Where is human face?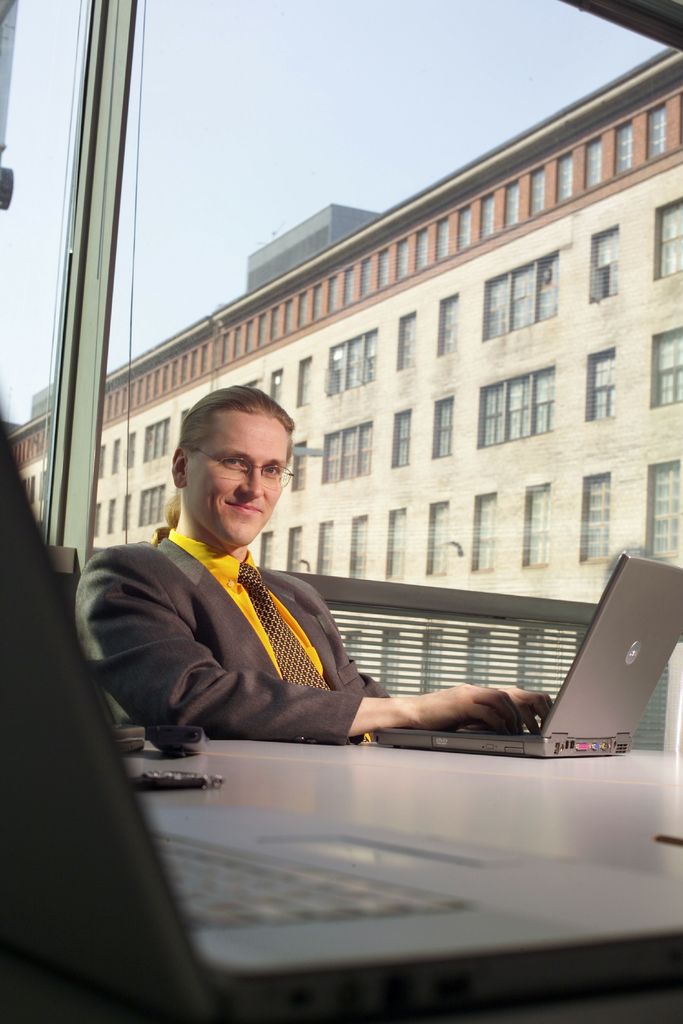
{"left": 182, "top": 412, "right": 295, "bottom": 541}.
